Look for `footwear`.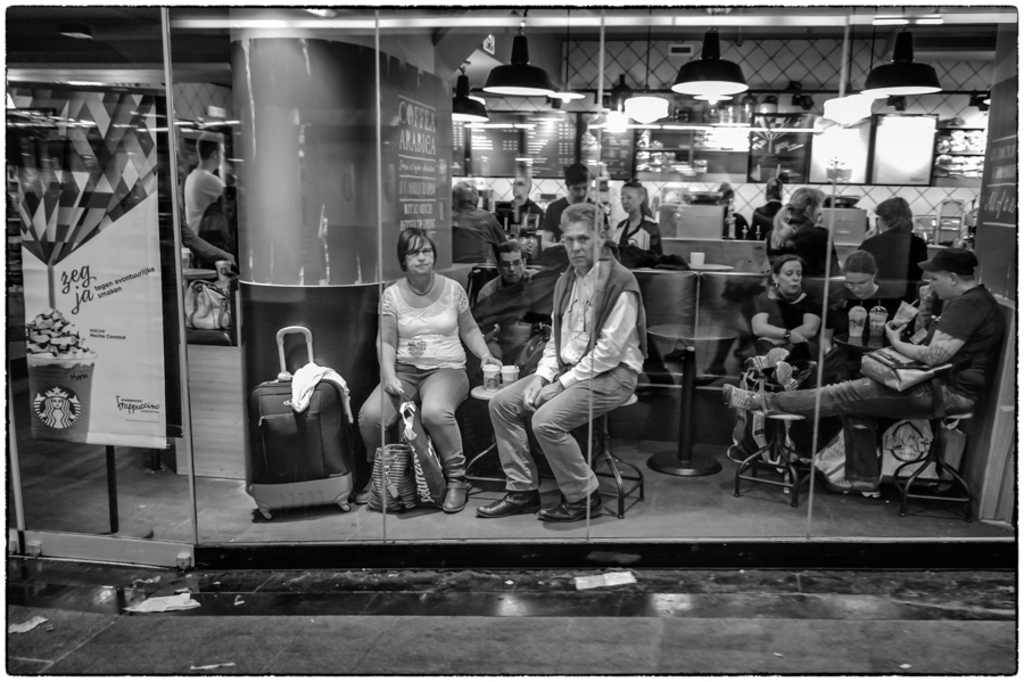
Found: select_region(438, 475, 477, 510).
